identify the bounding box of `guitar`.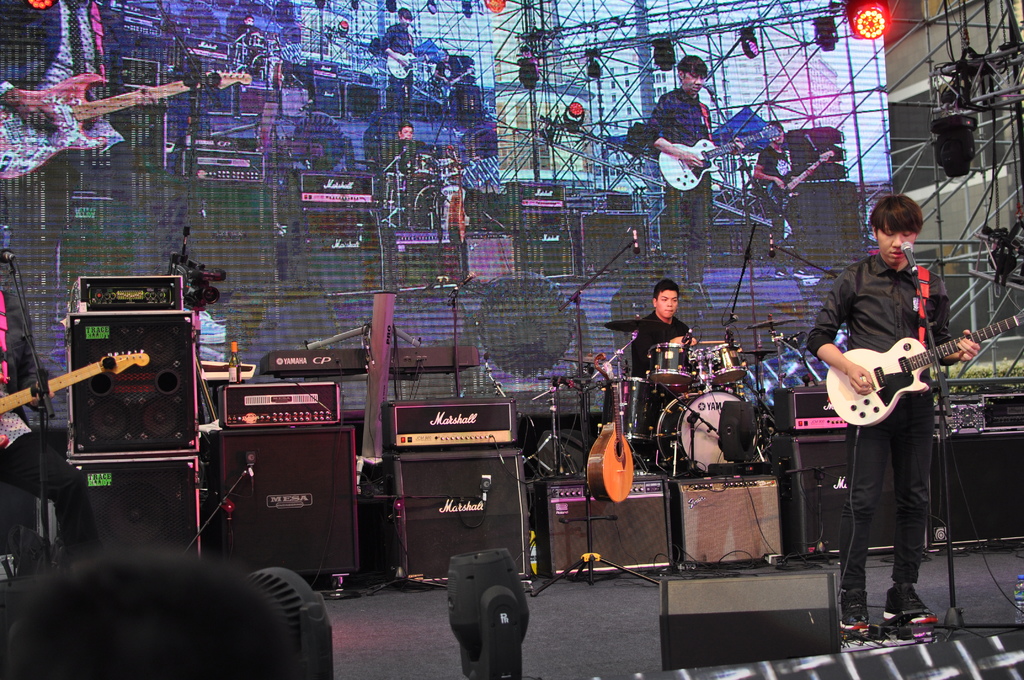
region(584, 359, 648, 516).
